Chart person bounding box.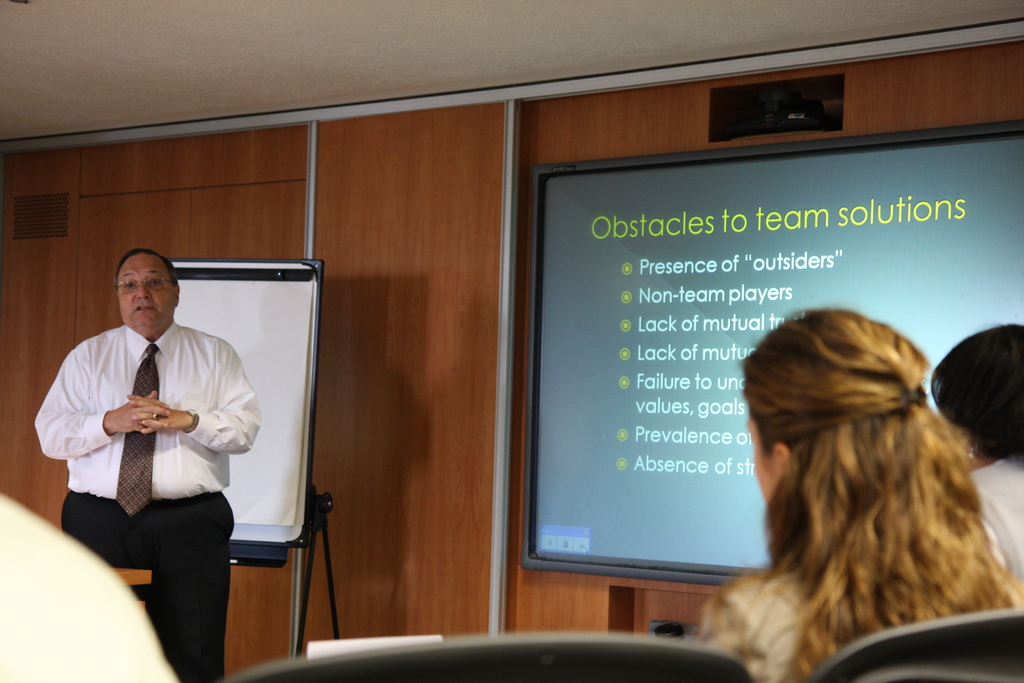
Charted: region(931, 325, 1023, 575).
